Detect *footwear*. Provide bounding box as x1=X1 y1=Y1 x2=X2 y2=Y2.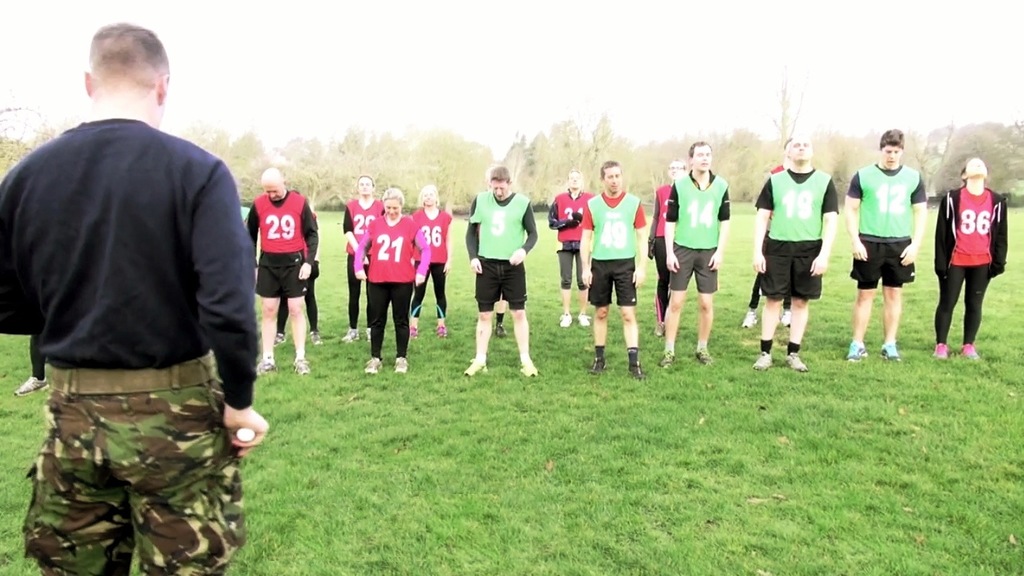
x1=461 y1=359 x2=491 y2=376.
